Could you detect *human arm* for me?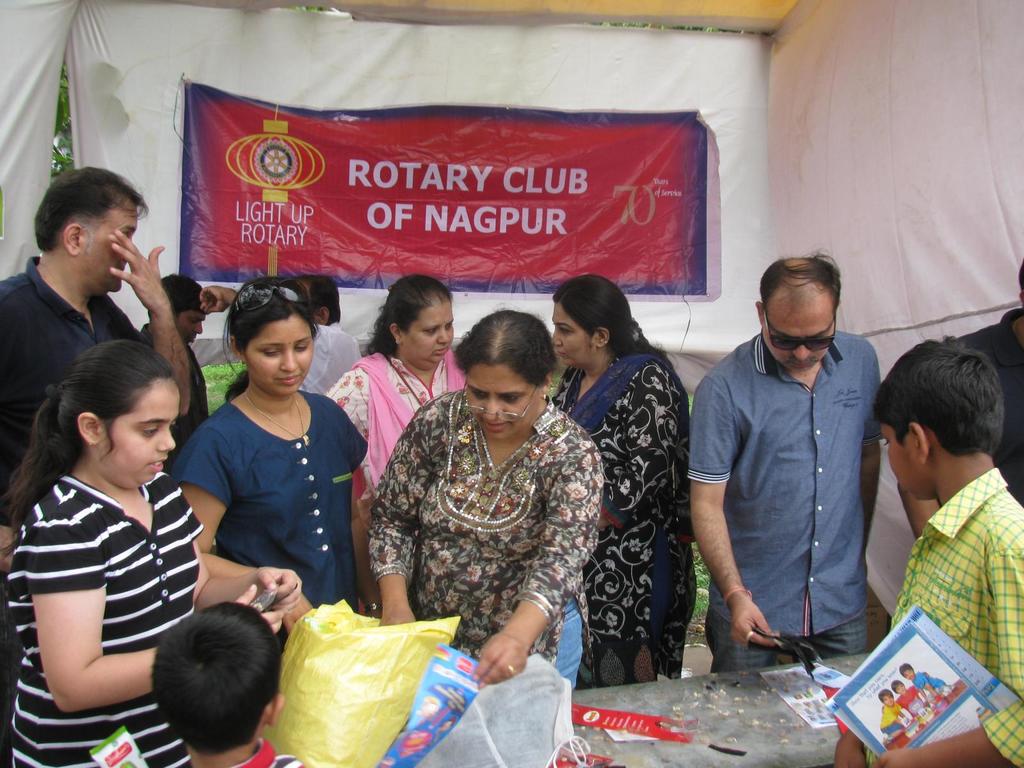
Detection result: 328,365,370,427.
